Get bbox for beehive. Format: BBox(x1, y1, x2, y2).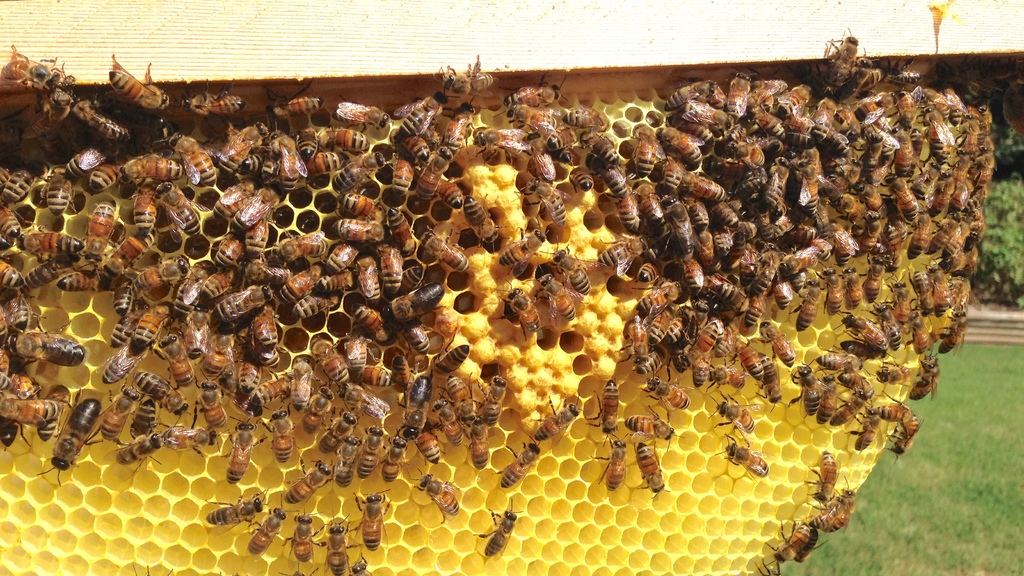
BBox(0, 3, 1023, 575).
